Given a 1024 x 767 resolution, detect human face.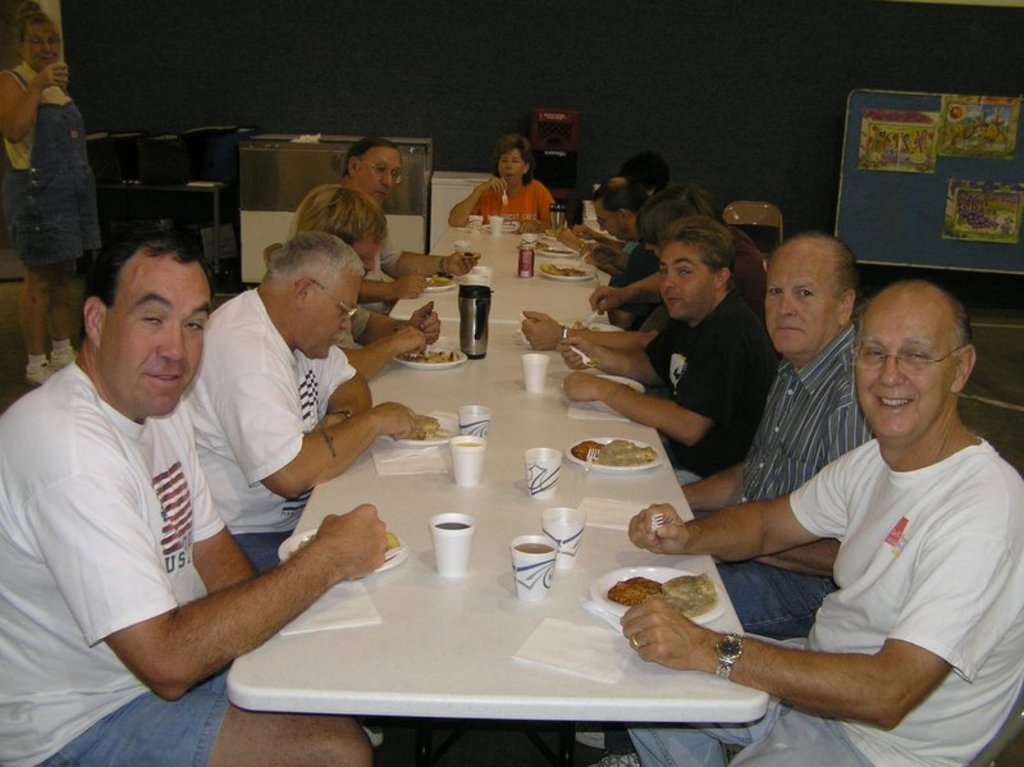
[left=854, top=311, right=956, bottom=443].
